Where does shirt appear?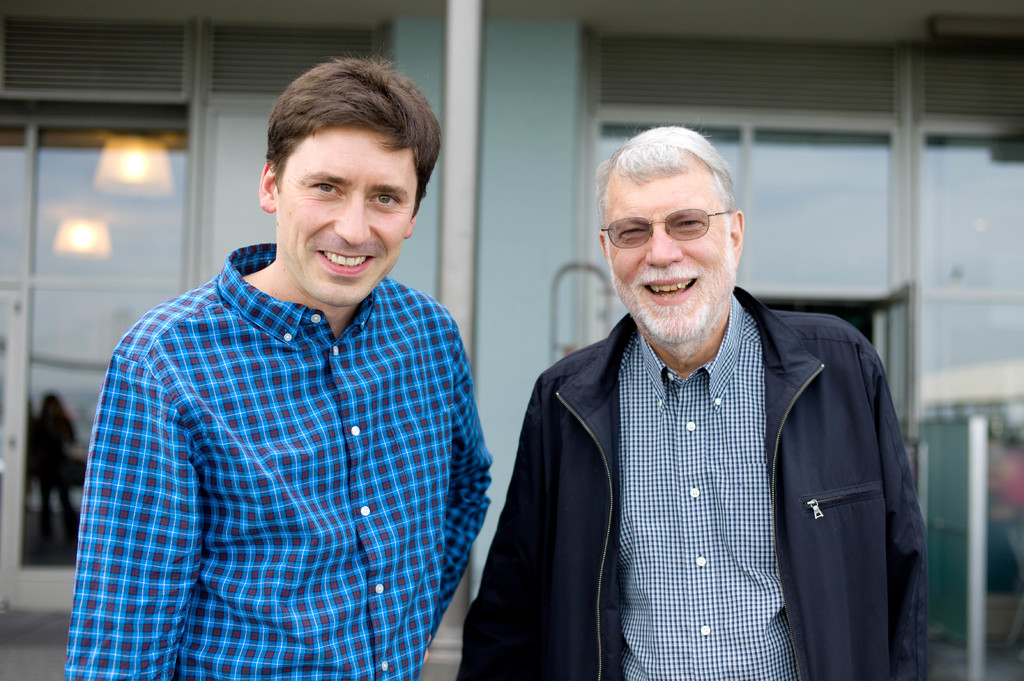
Appears at x1=623 y1=292 x2=806 y2=680.
